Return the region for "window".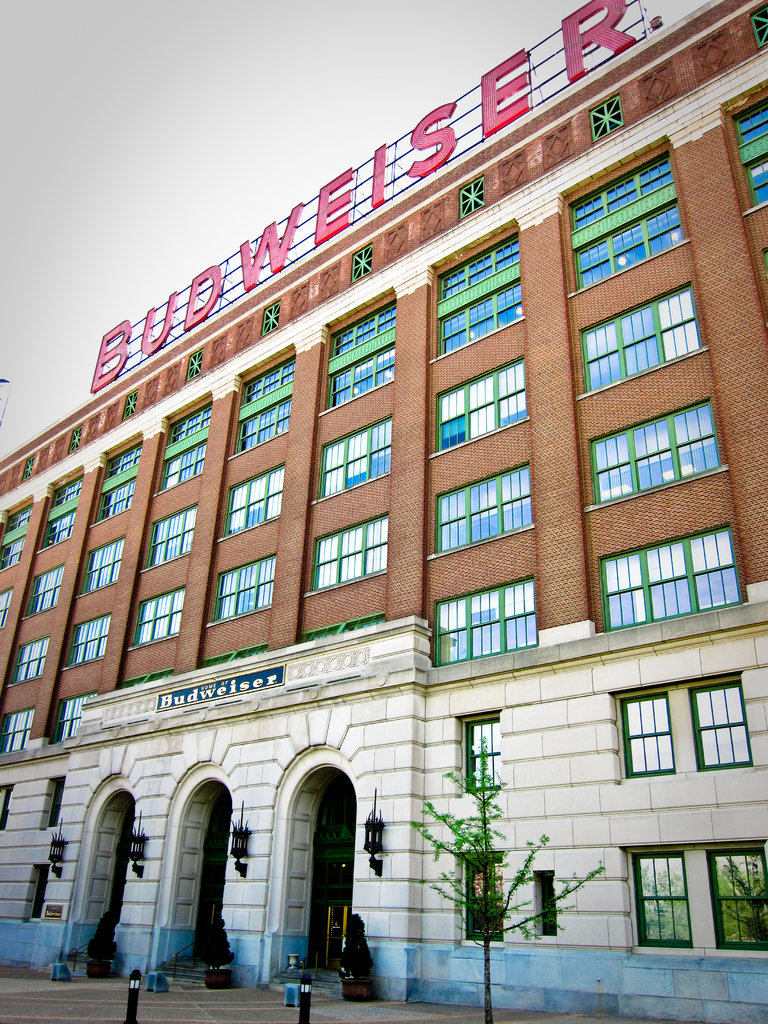
box(0, 505, 33, 570).
